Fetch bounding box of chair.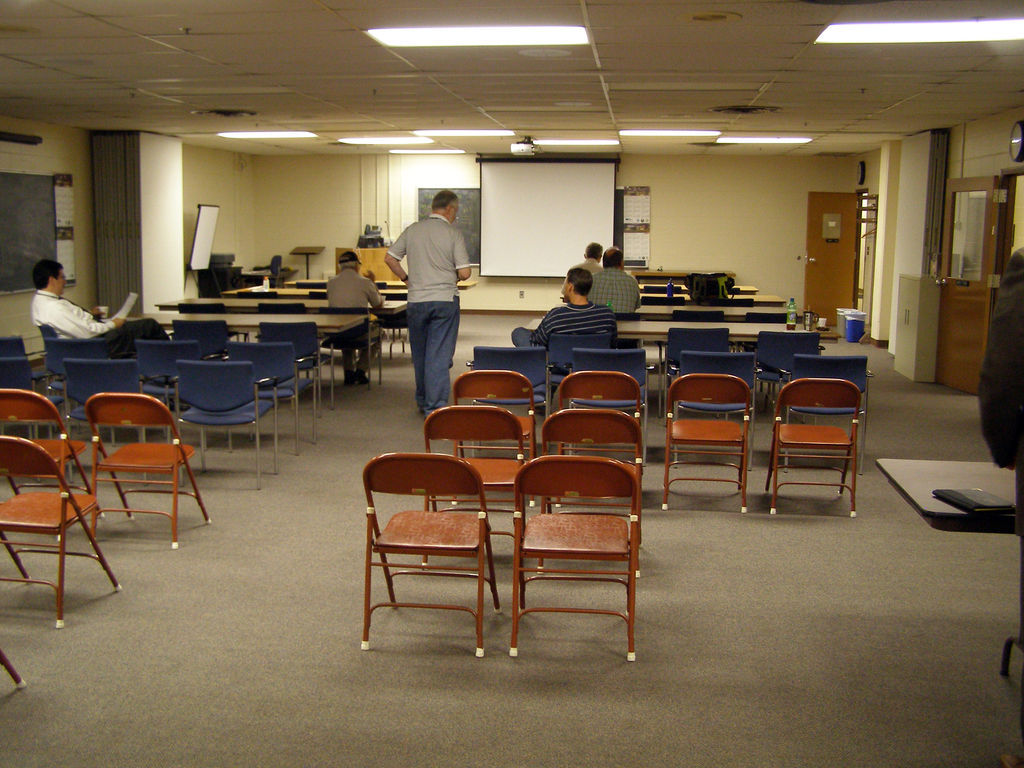
Bbox: l=386, t=294, r=406, b=357.
